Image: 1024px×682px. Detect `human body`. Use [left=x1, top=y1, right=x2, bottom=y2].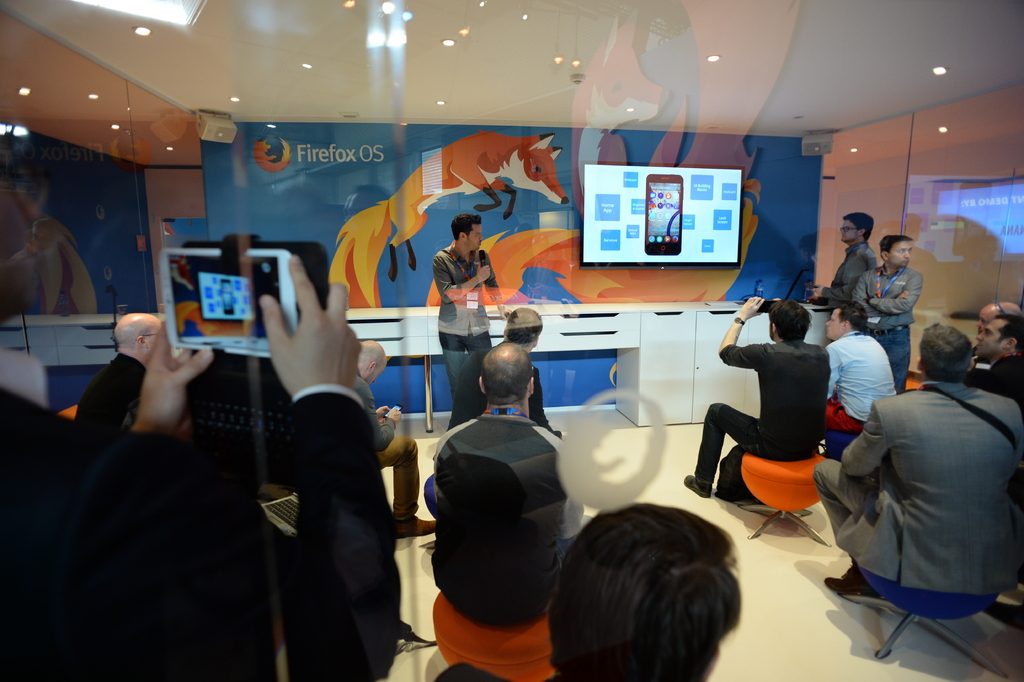
[left=826, top=208, right=882, bottom=313].
